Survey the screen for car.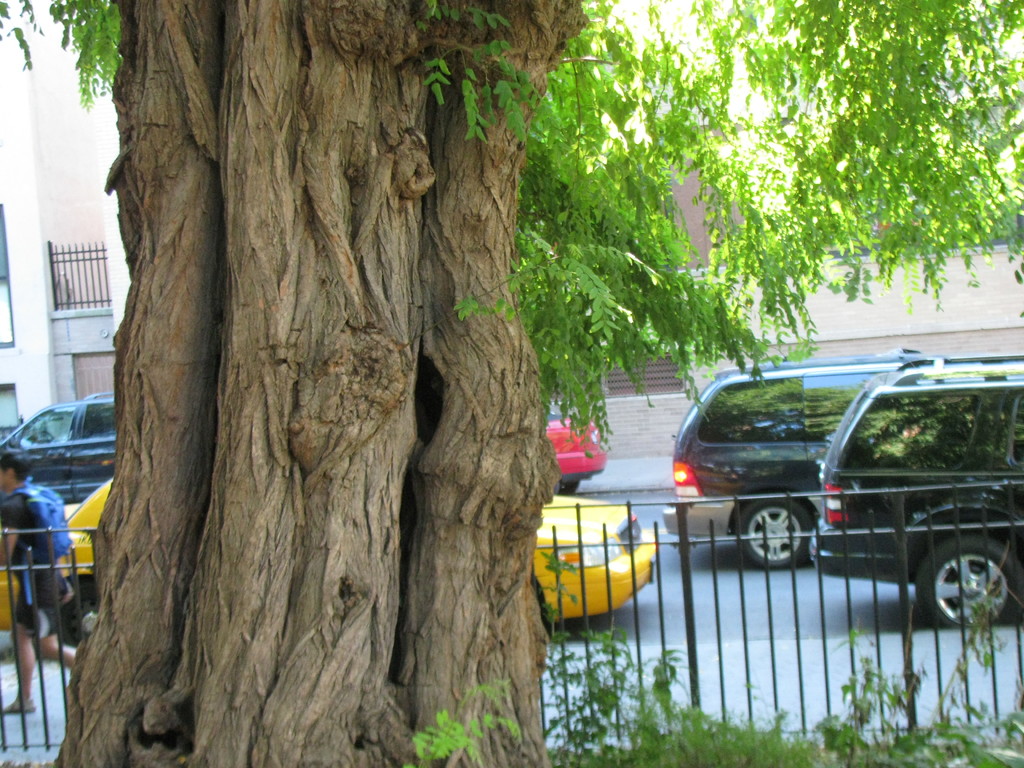
Survey found: Rect(548, 401, 611, 504).
